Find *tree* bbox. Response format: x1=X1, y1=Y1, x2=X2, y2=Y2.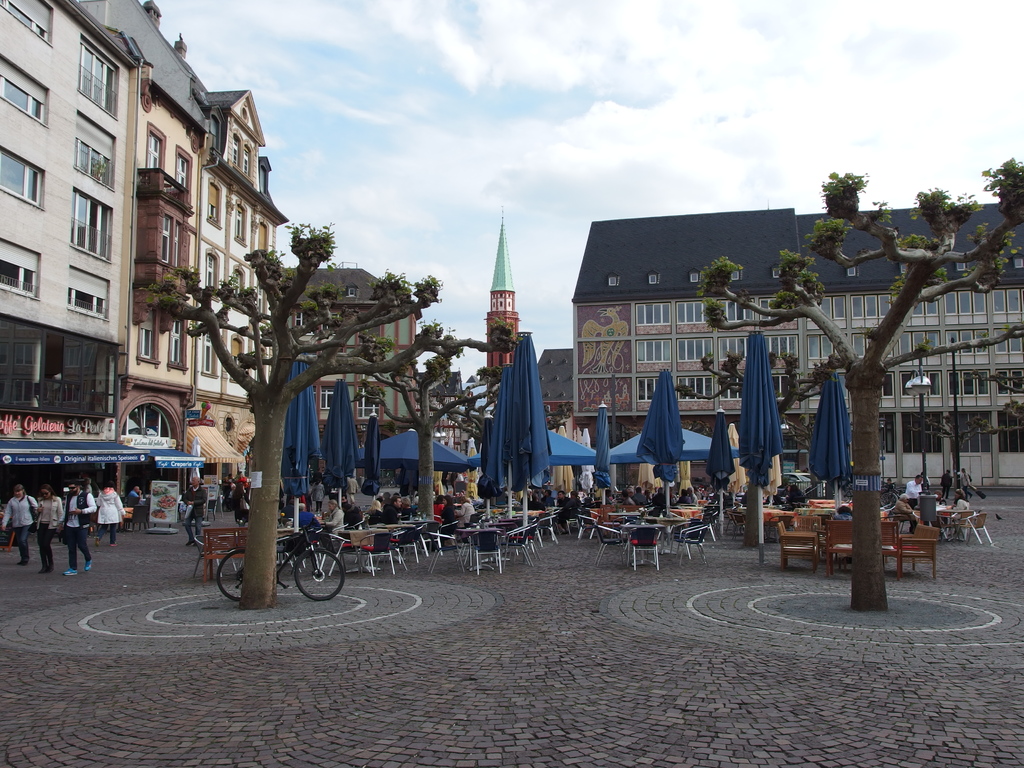
x1=350, y1=315, x2=508, y2=518.
